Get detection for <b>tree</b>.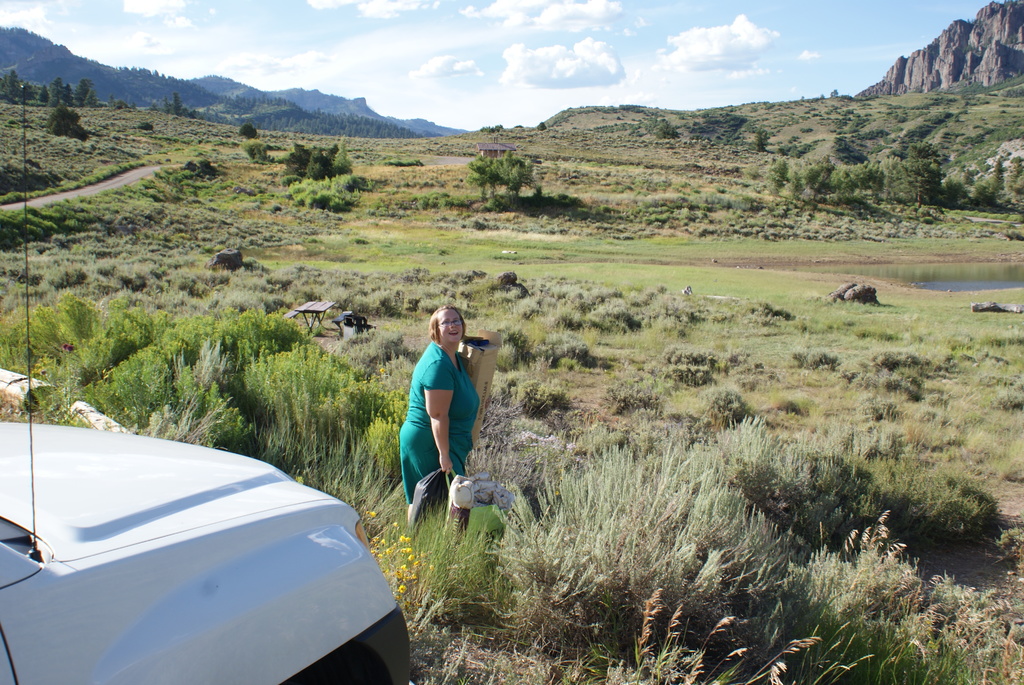
Detection: detection(62, 84, 71, 108).
